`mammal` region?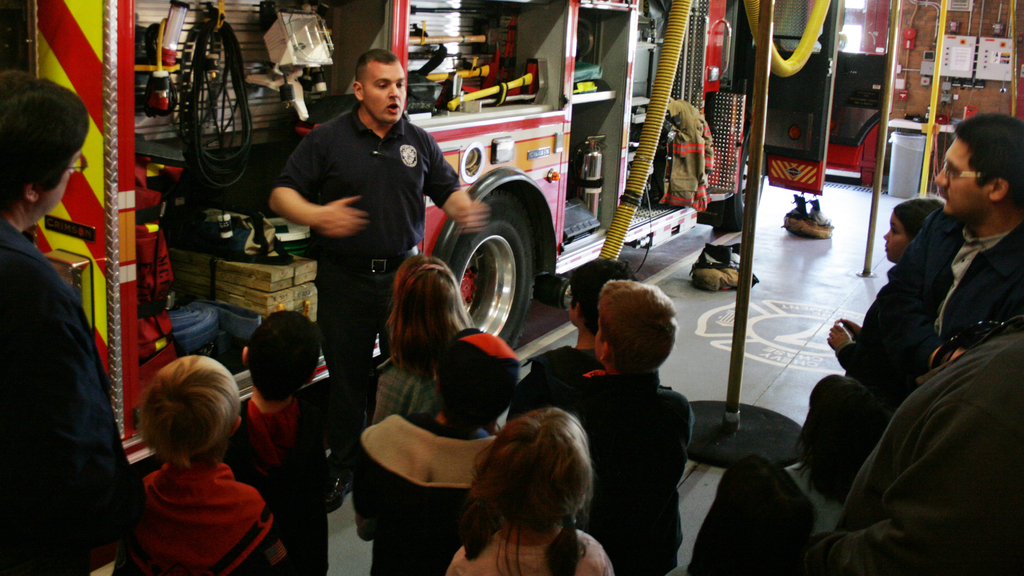
x1=352 y1=330 x2=524 y2=575
